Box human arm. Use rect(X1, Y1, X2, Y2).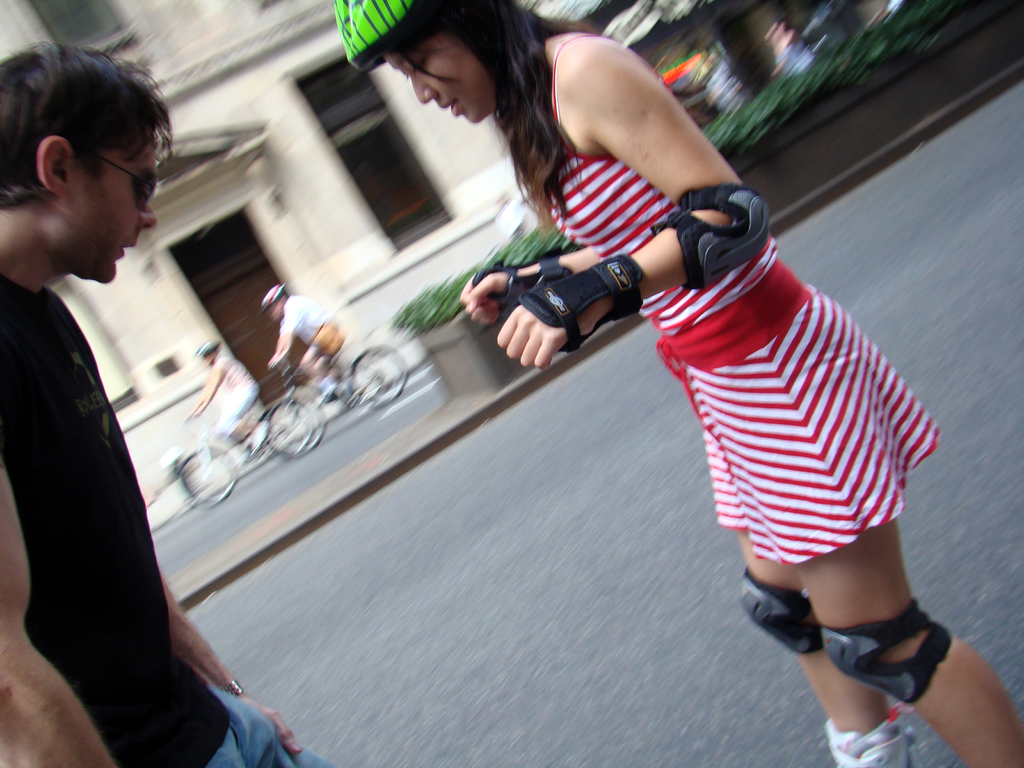
rect(492, 40, 773, 374).
